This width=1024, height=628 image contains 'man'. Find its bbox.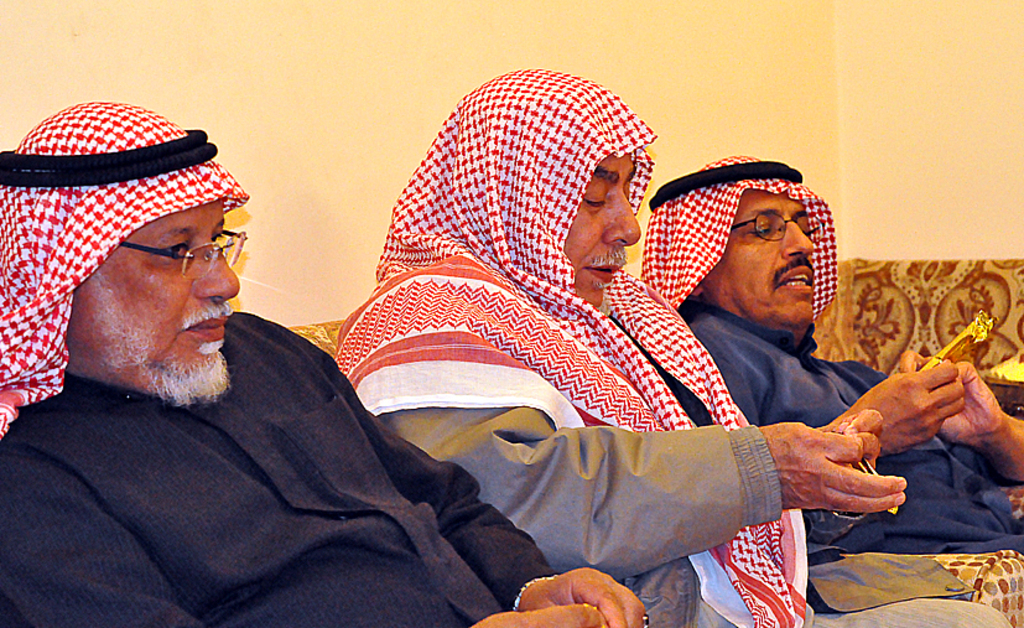
x1=0 y1=100 x2=640 y2=627.
